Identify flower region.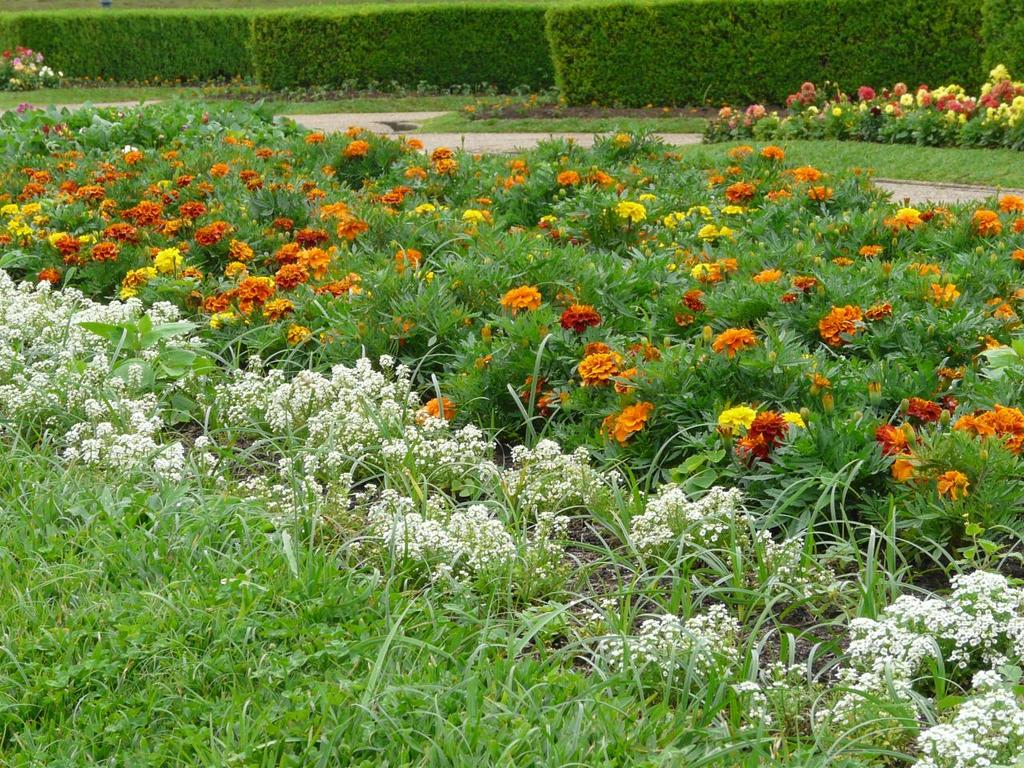
Region: {"x1": 832, "y1": 105, "x2": 844, "y2": 118}.
